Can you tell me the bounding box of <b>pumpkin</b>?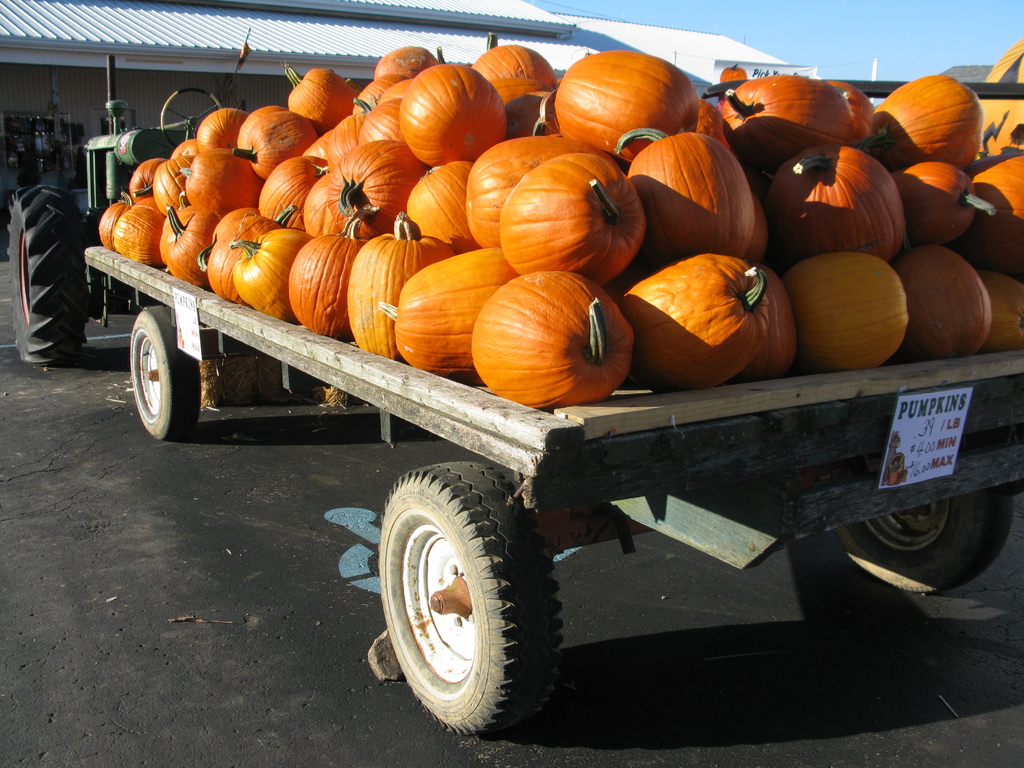
{"x1": 350, "y1": 209, "x2": 453, "y2": 353}.
